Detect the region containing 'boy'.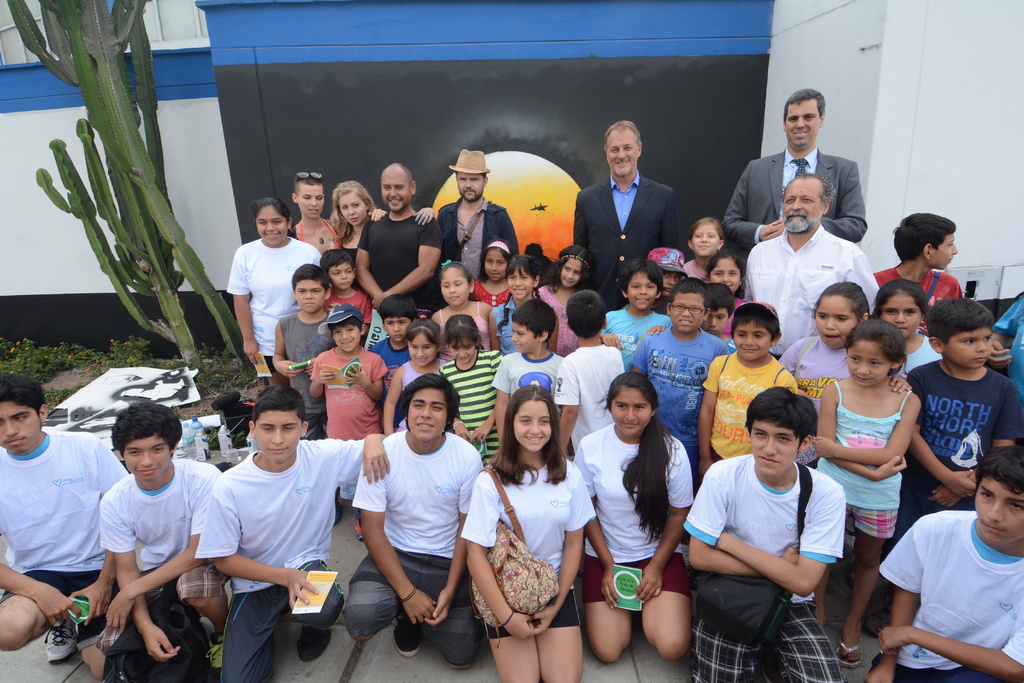
BBox(309, 305, 387, 539).
